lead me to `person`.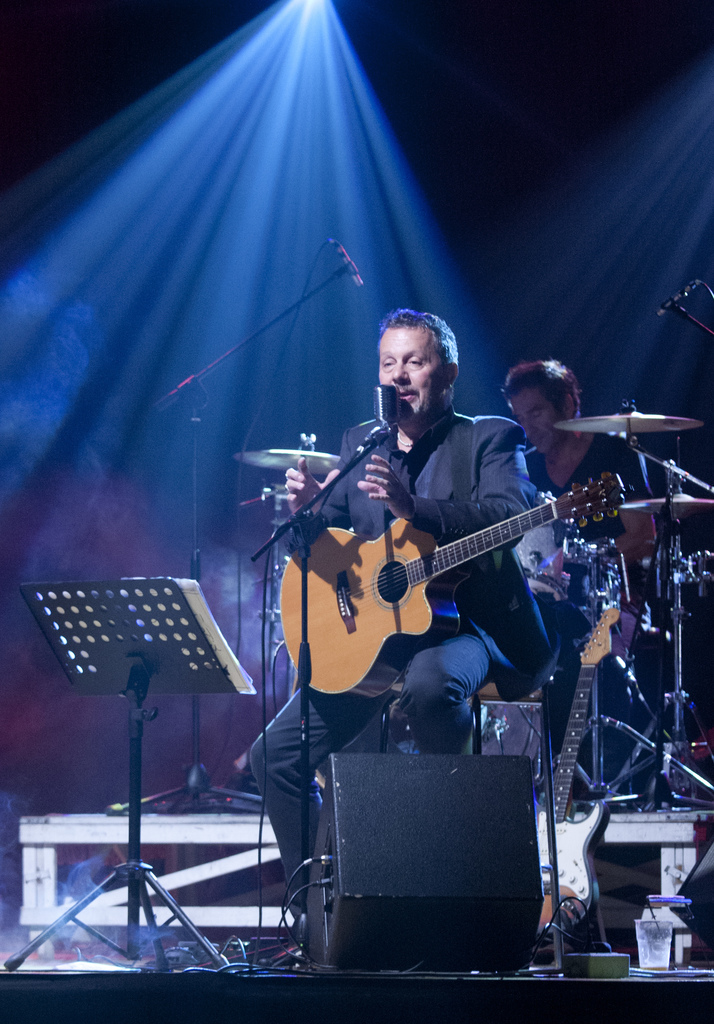
Lead to [x1=245, y1=310, x2=555, y2=940].
